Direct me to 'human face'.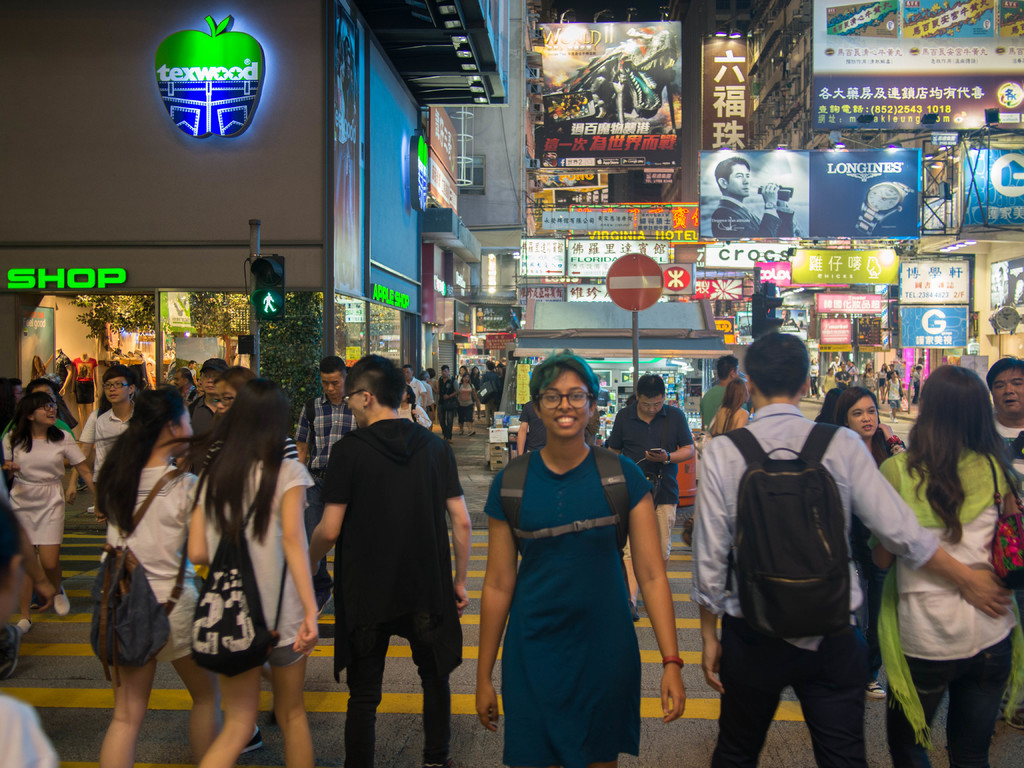
Direction: (102, 375, 135, 408).
